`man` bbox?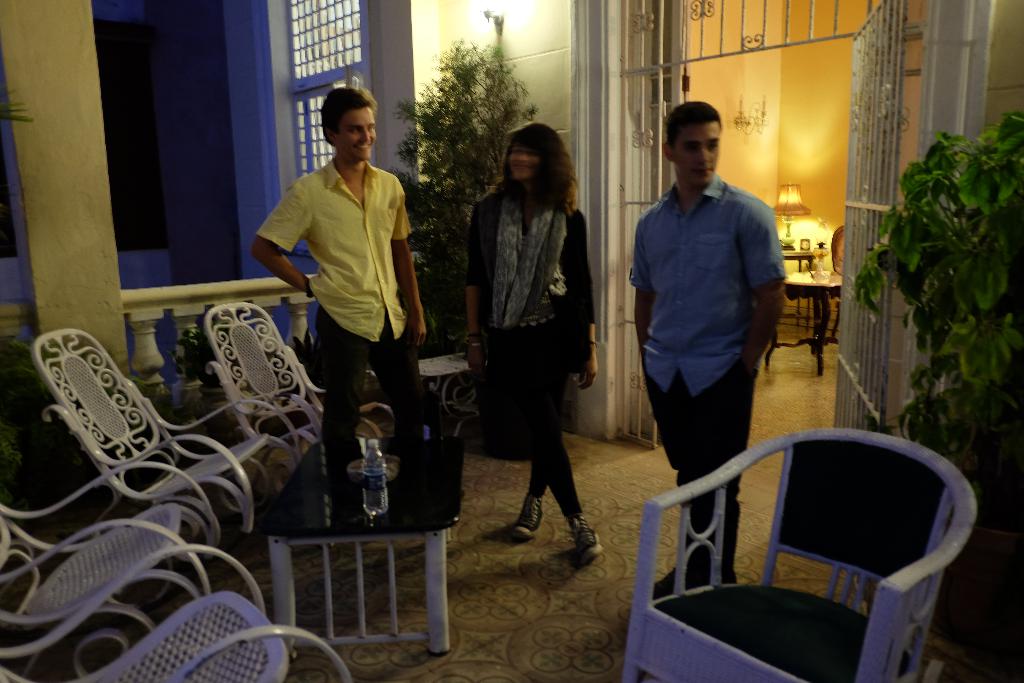
[629,107,797,518]
